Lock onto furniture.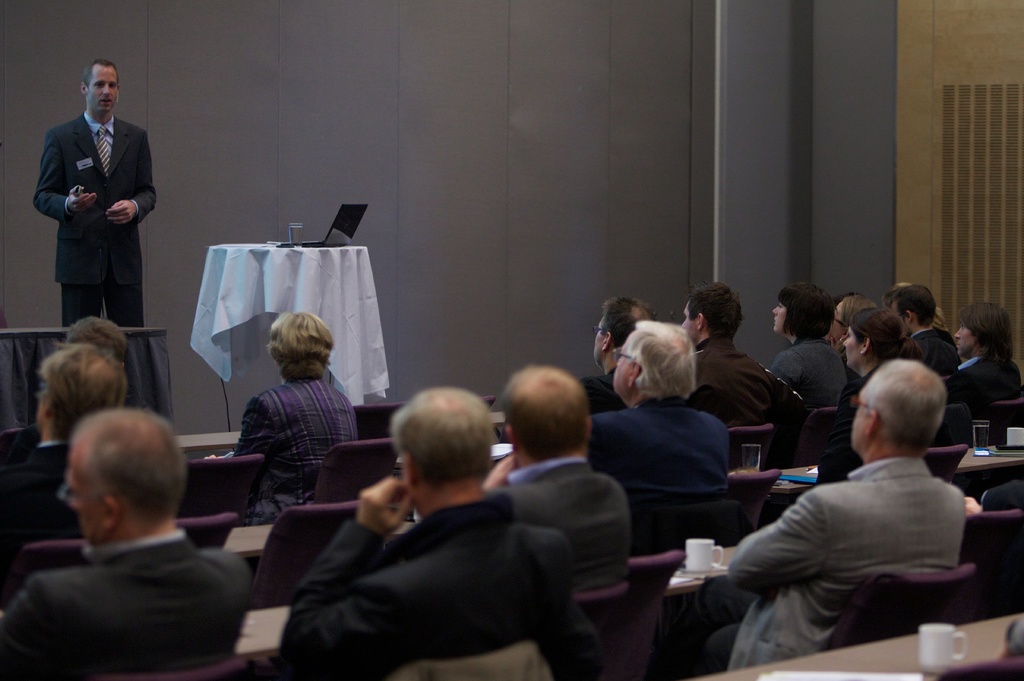
Locked: <bbox>947, 445, 1023, 496</bbox>.
